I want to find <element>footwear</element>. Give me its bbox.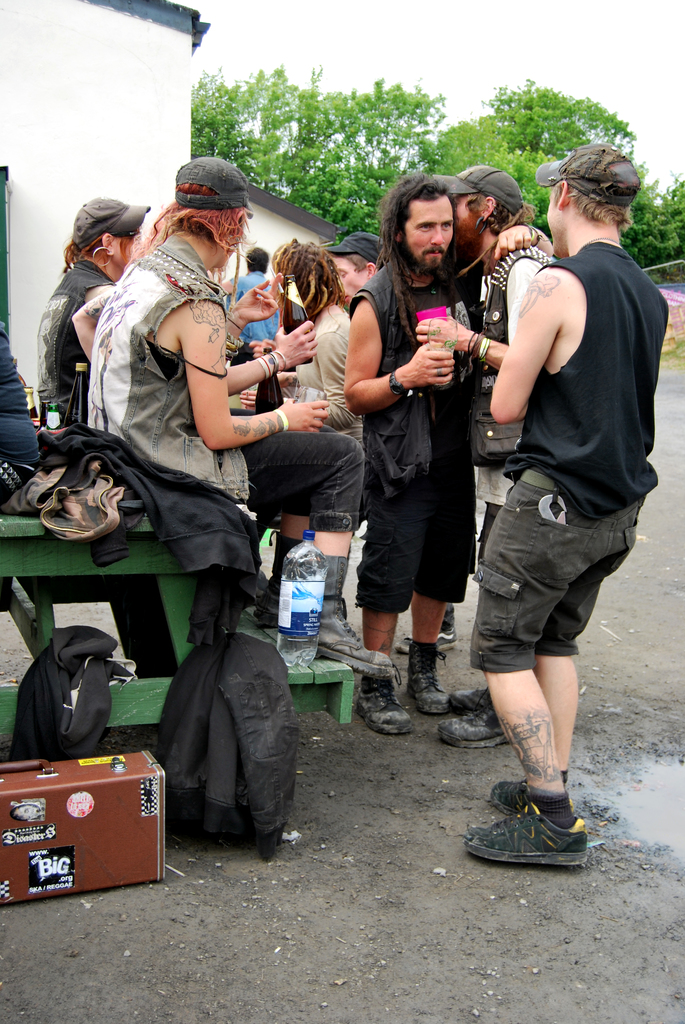
[319,557,401,676].
